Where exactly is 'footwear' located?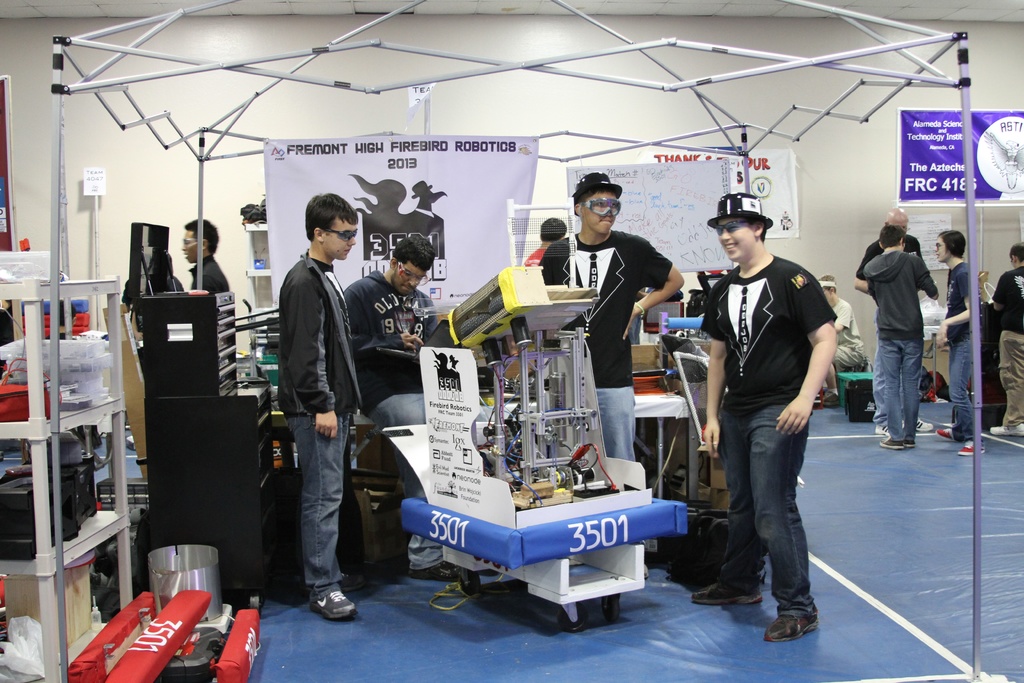
Its bounding box is 689 577 765 607.
